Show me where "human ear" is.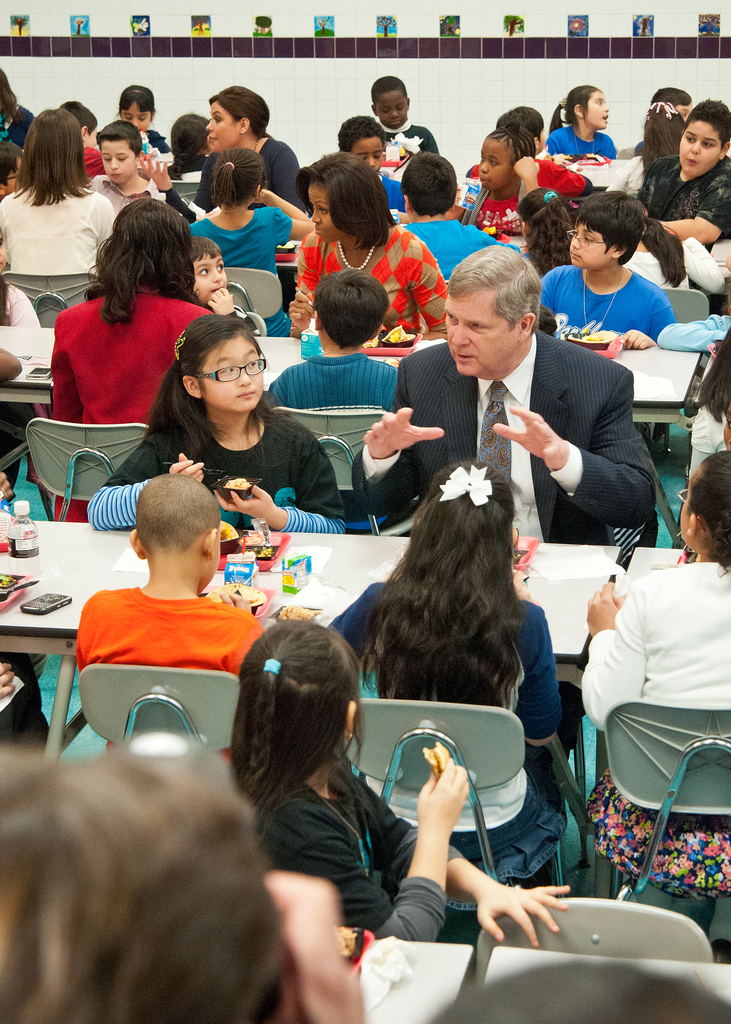
"human ear" is at crop(182, 373, 198, 396).
